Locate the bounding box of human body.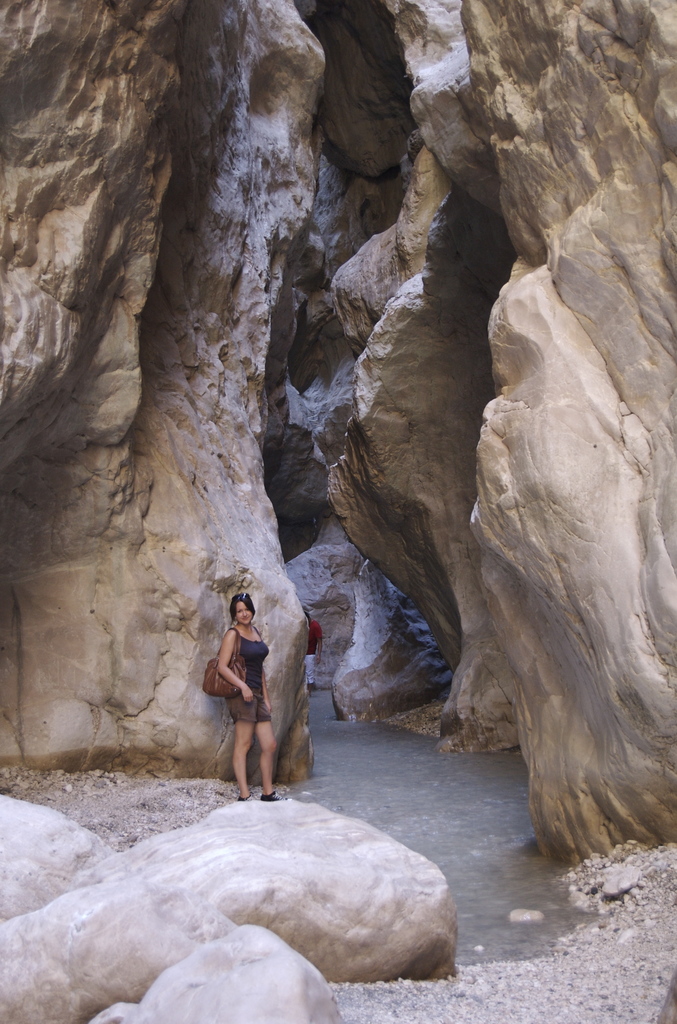
Bounding box: pyautogui.locateOnScreen(220, 593, 279, 807).
